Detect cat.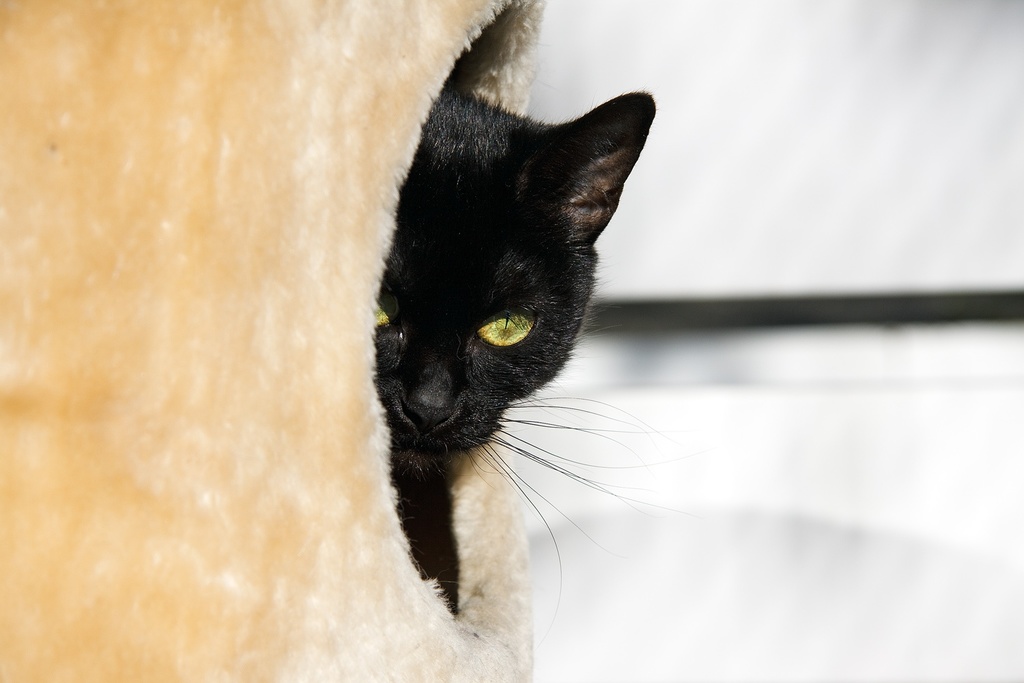
Detected at (left=367, top=85, right=659, bottom=619).
